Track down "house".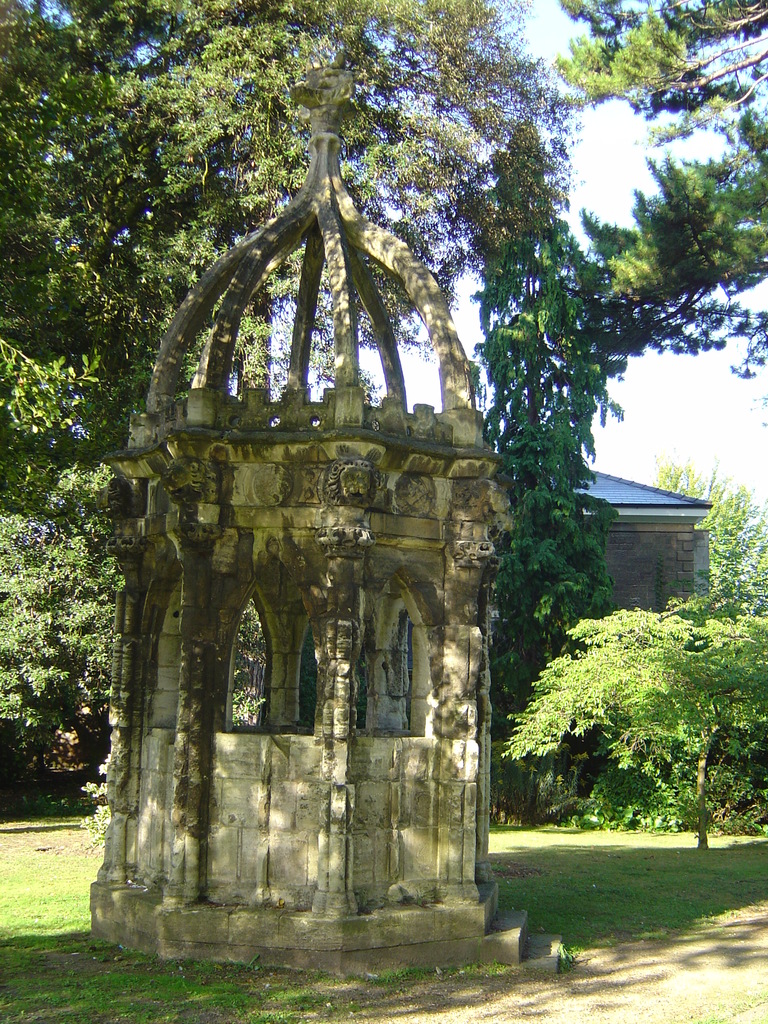
Tracked to bbox(543, 440, 719, 618).
